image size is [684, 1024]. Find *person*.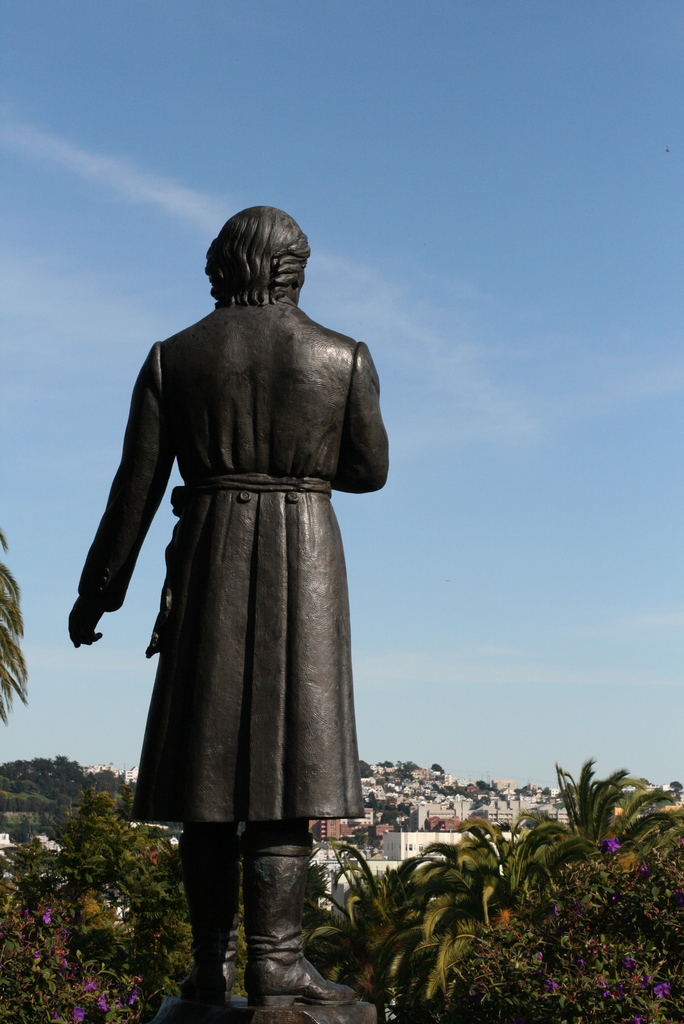
75:192:396:1014.
